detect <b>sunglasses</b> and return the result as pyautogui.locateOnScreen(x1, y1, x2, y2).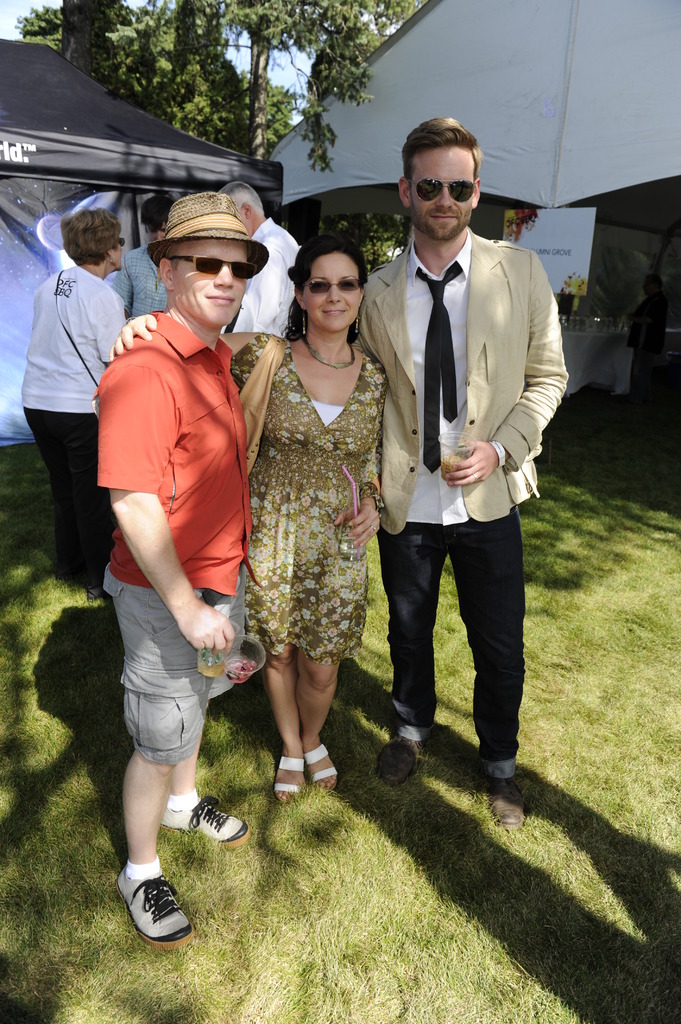
pyautogui.locateOnScreen(118, 237, 124, 247).
